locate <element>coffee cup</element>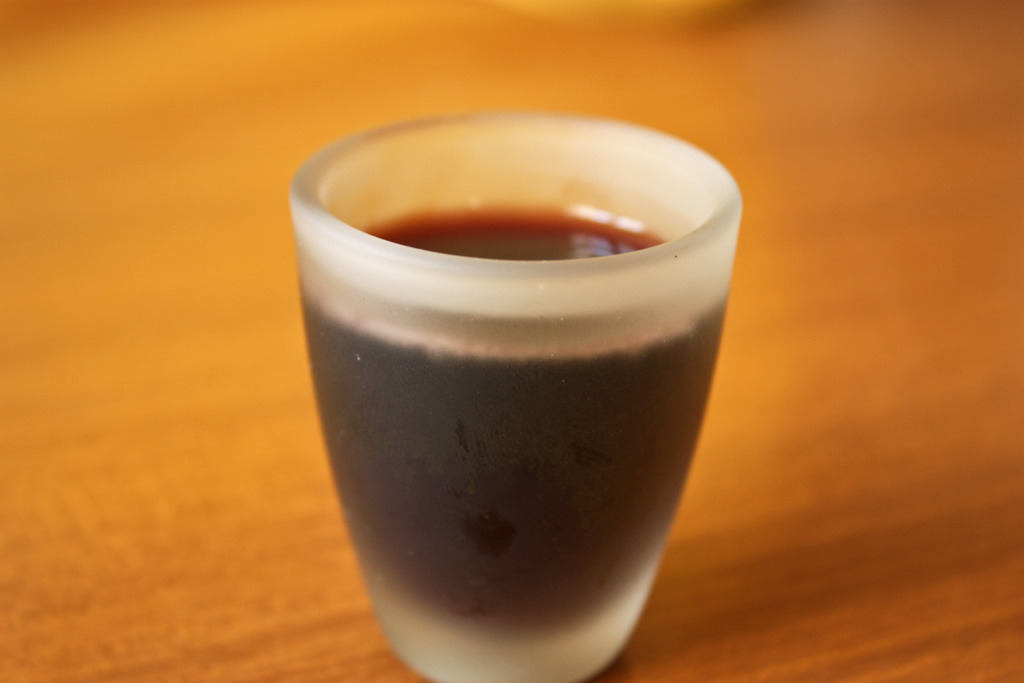
[289,107,741,682]
